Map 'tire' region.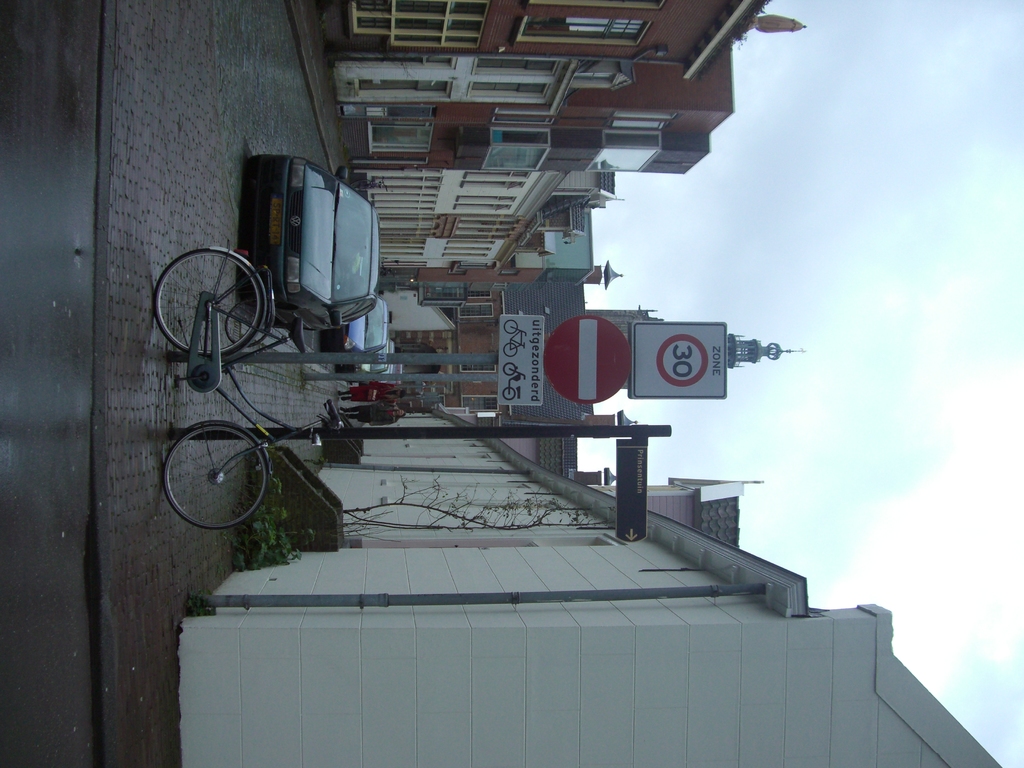
Mapped to <region>154, 248, 264, 358</region>.
